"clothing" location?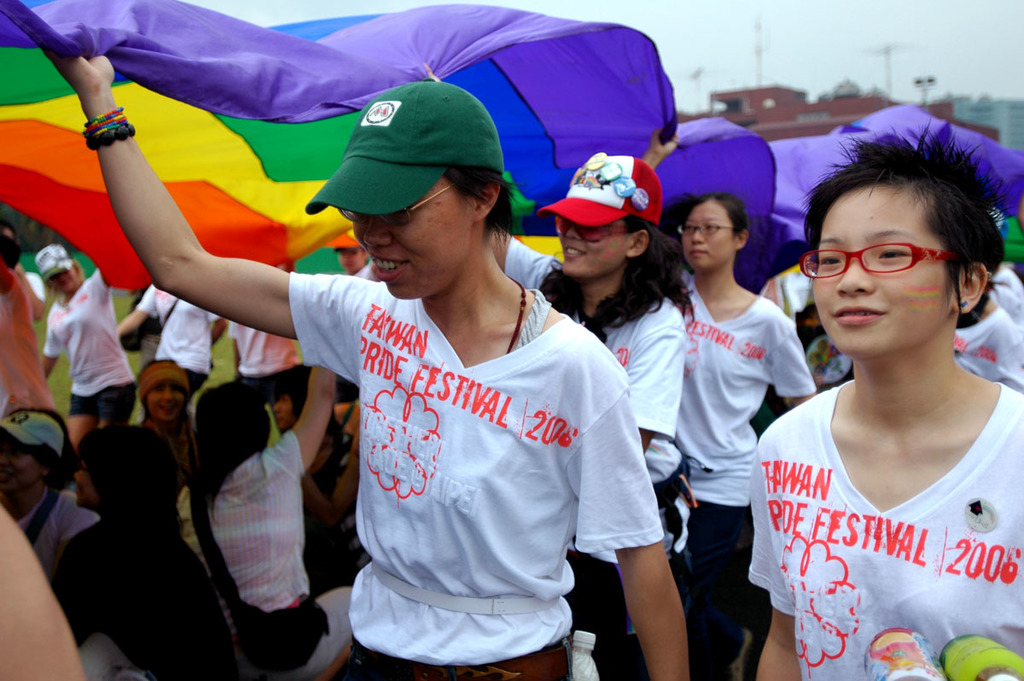
740, 382, 1023, 680
